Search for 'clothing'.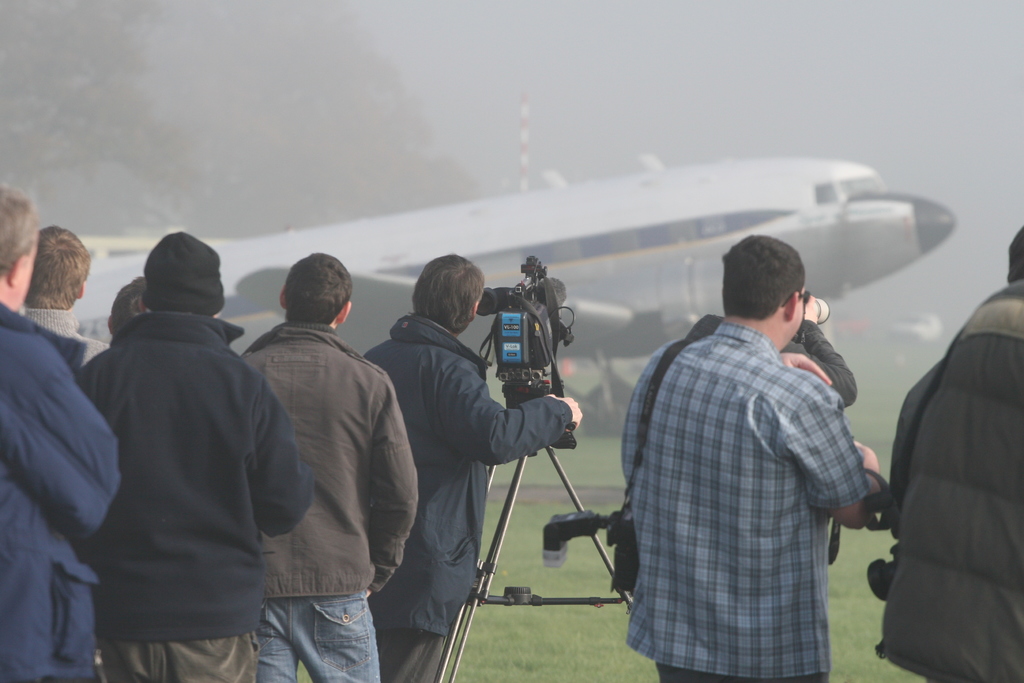
Found at [x1=358, y1=314, x2=576, y2=682].
